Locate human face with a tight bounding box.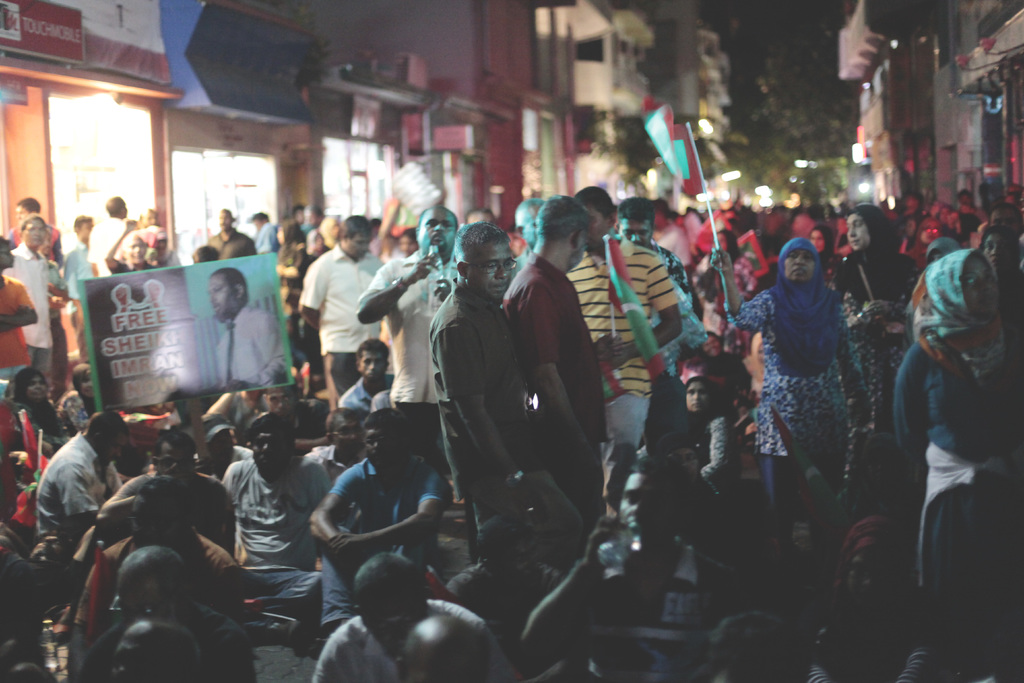
bbox=[25, 367, 53, 408].
